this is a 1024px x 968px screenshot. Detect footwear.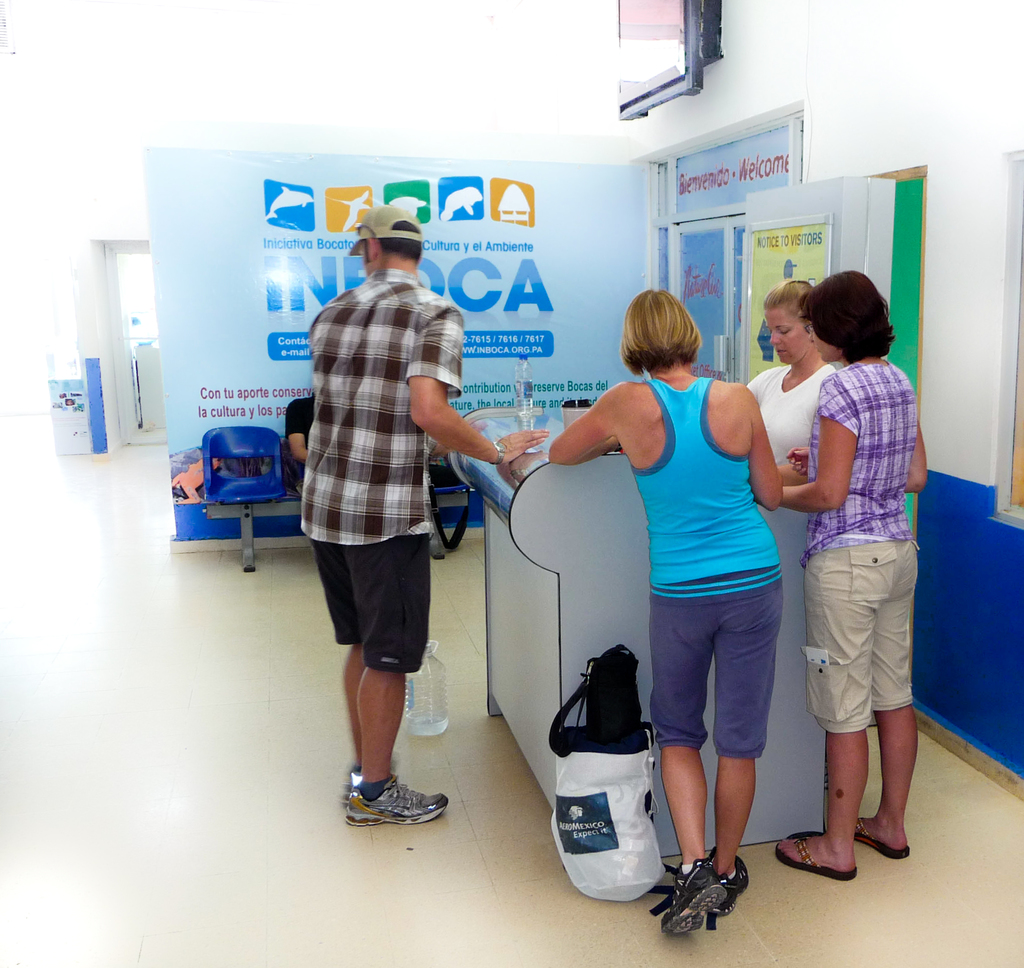
bbox=(856, 818, 912, 857).
